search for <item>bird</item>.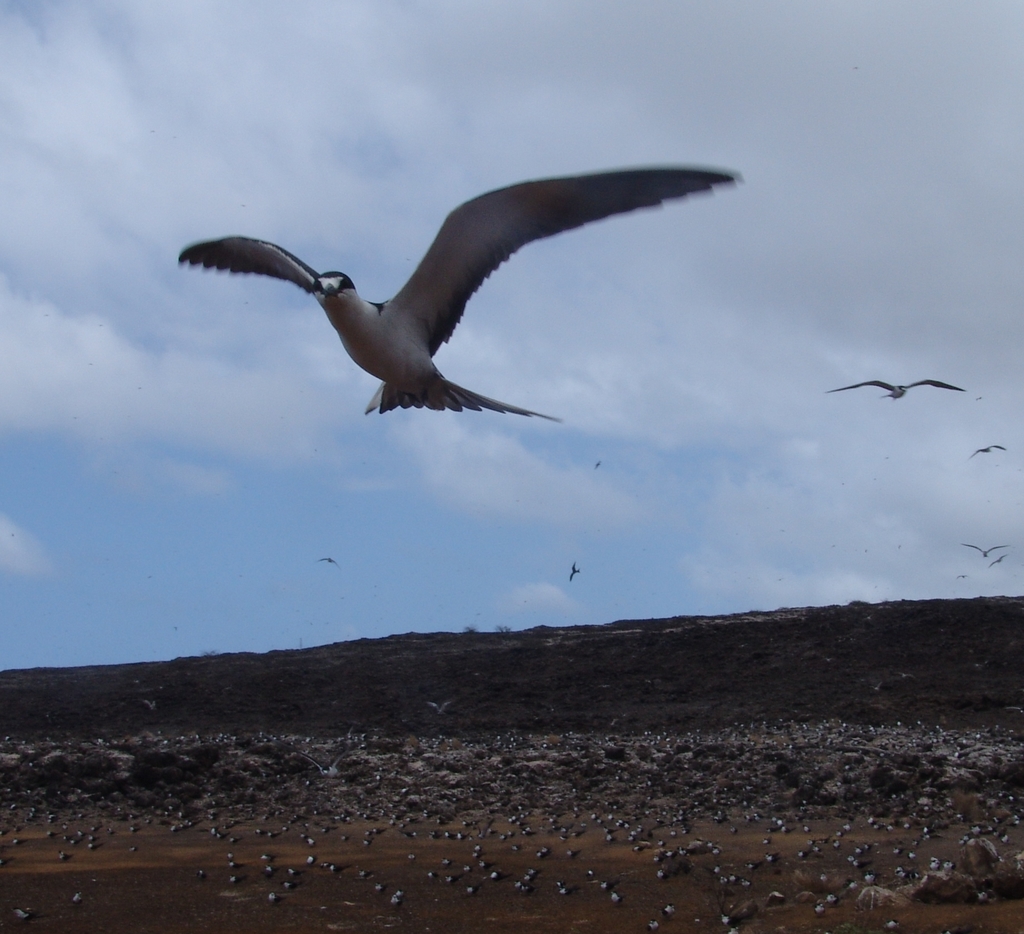
Found at locate(897, 668, 915, 687).
